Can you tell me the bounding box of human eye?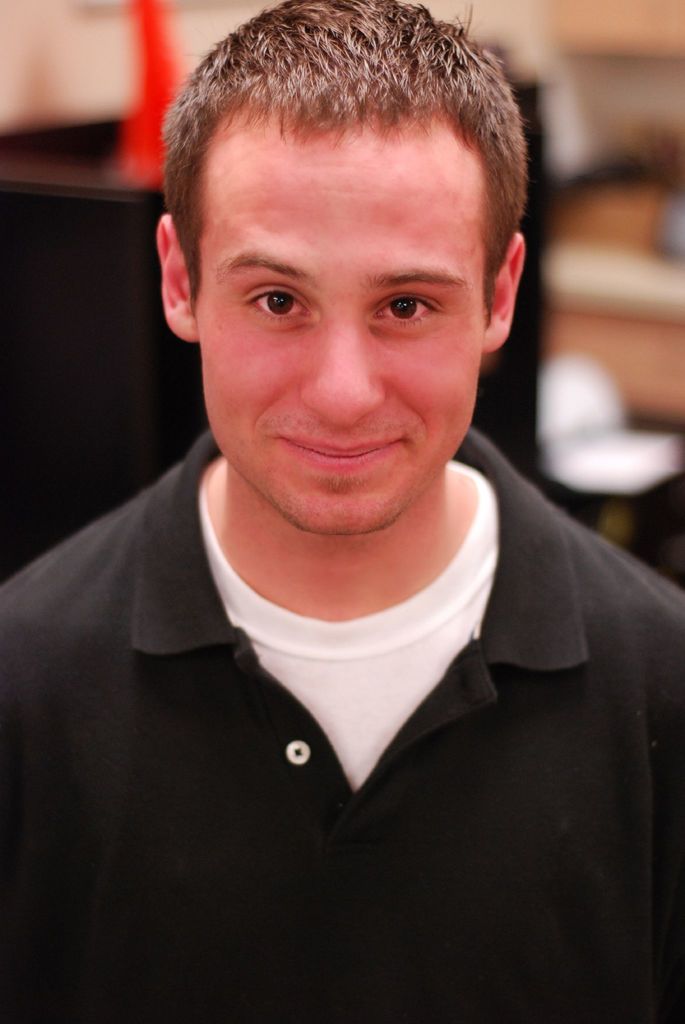
rect(238, 278, 319, 323).
